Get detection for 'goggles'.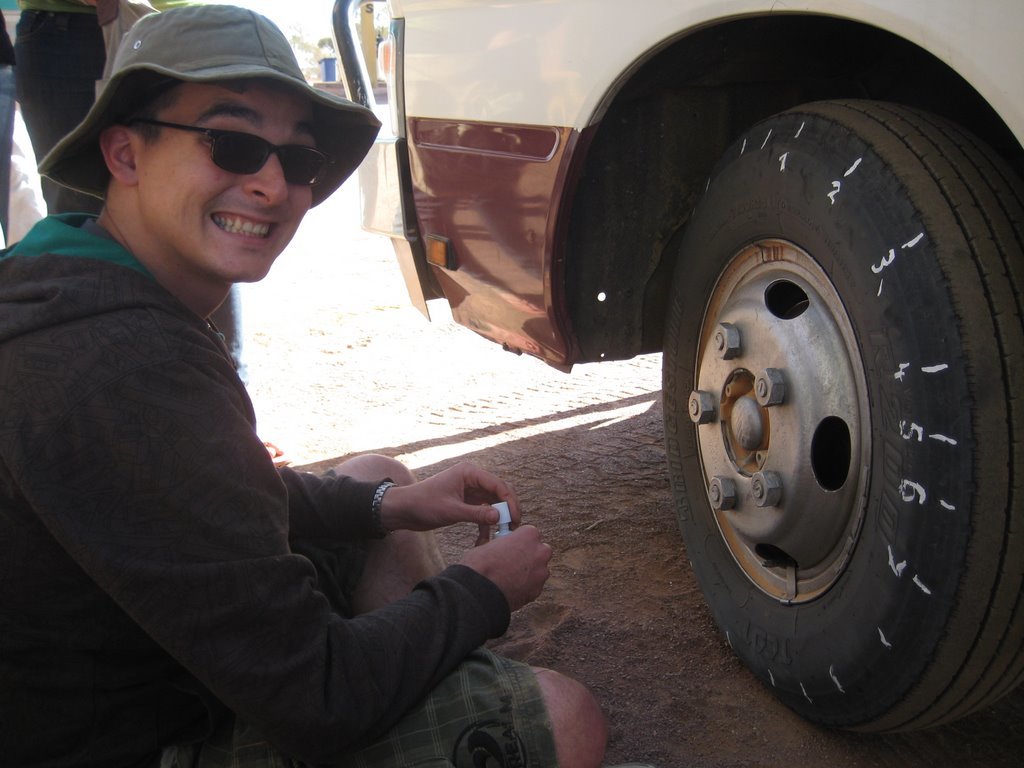
Detection: [x1=123, y1=111, x2=314, y2=177].
